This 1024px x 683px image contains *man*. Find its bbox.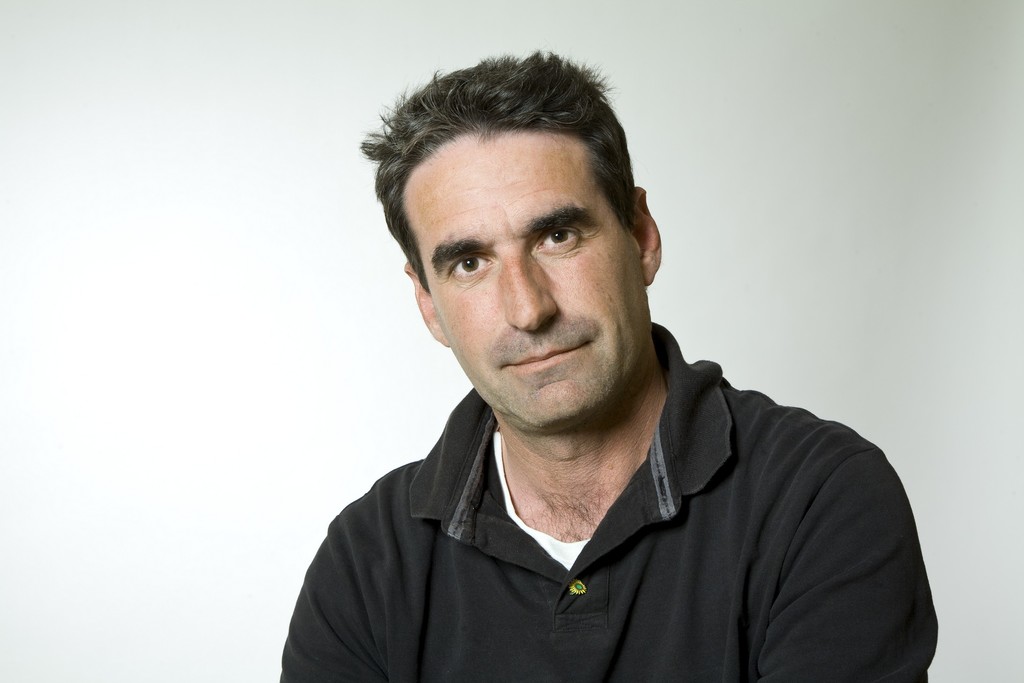
[278, 49, 940, 682].
